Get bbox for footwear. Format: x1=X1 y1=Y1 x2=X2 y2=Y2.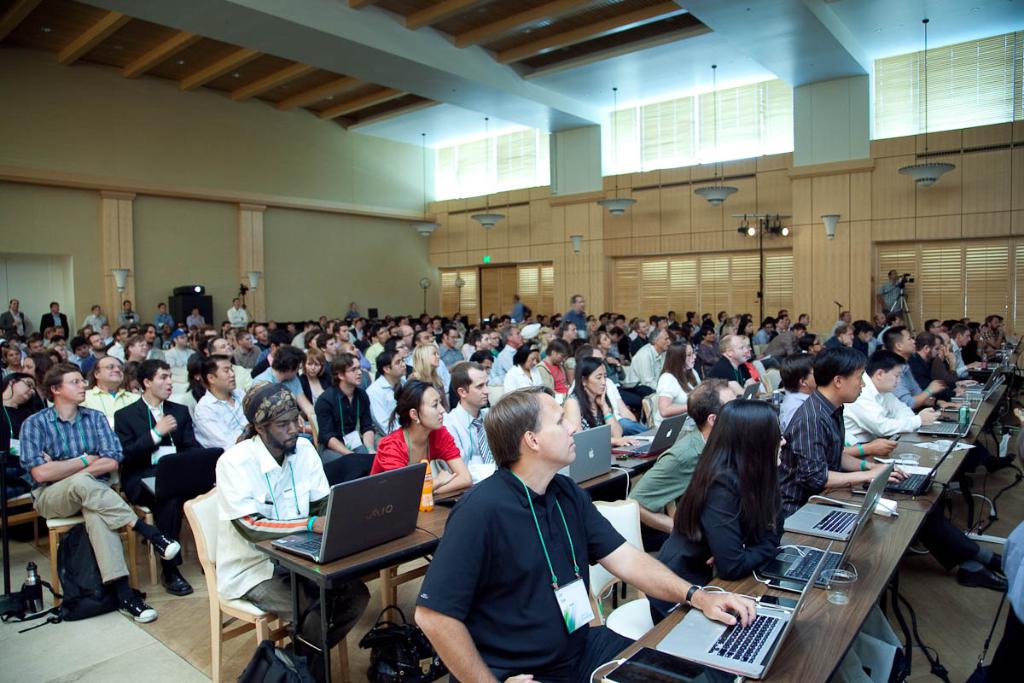
x1=961 y1=567 x2=1010 y2=589.
